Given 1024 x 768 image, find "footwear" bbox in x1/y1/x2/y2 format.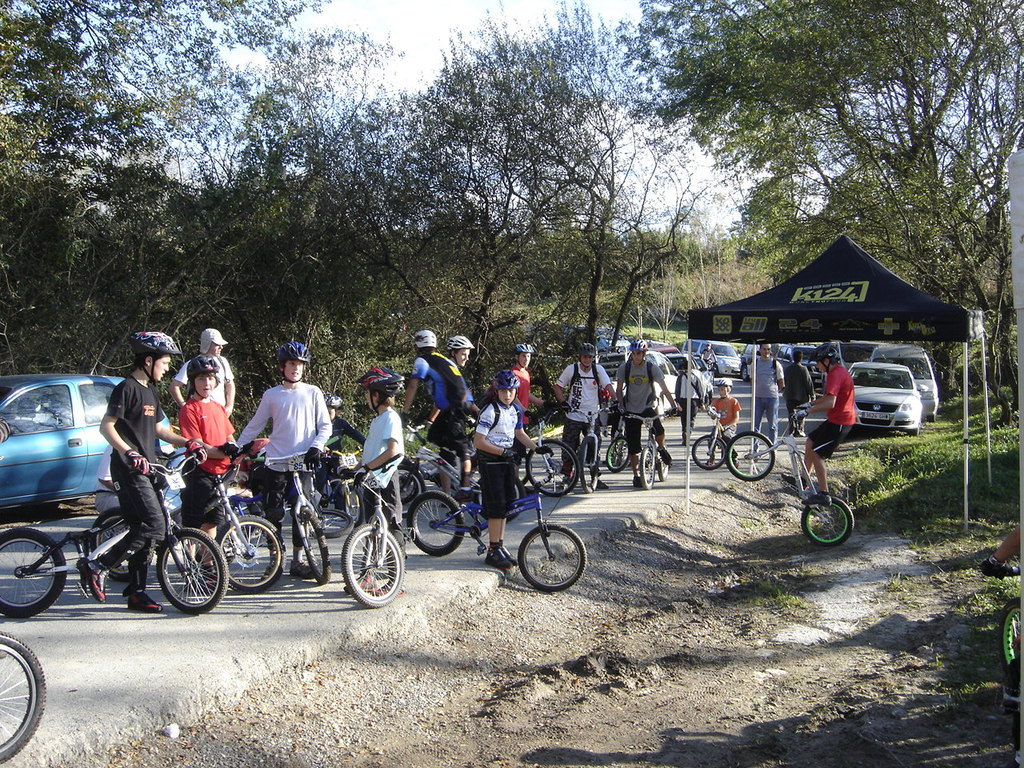
118/586/164/614.
